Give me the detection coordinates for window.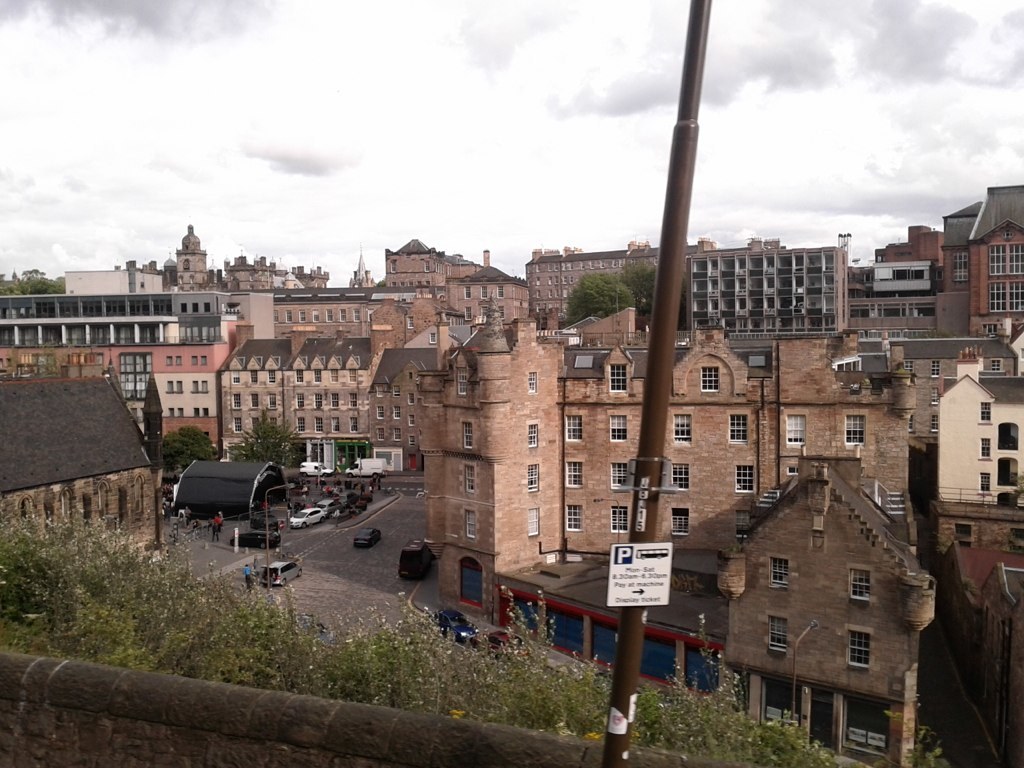
Rect(466, 422, 470, 443).
